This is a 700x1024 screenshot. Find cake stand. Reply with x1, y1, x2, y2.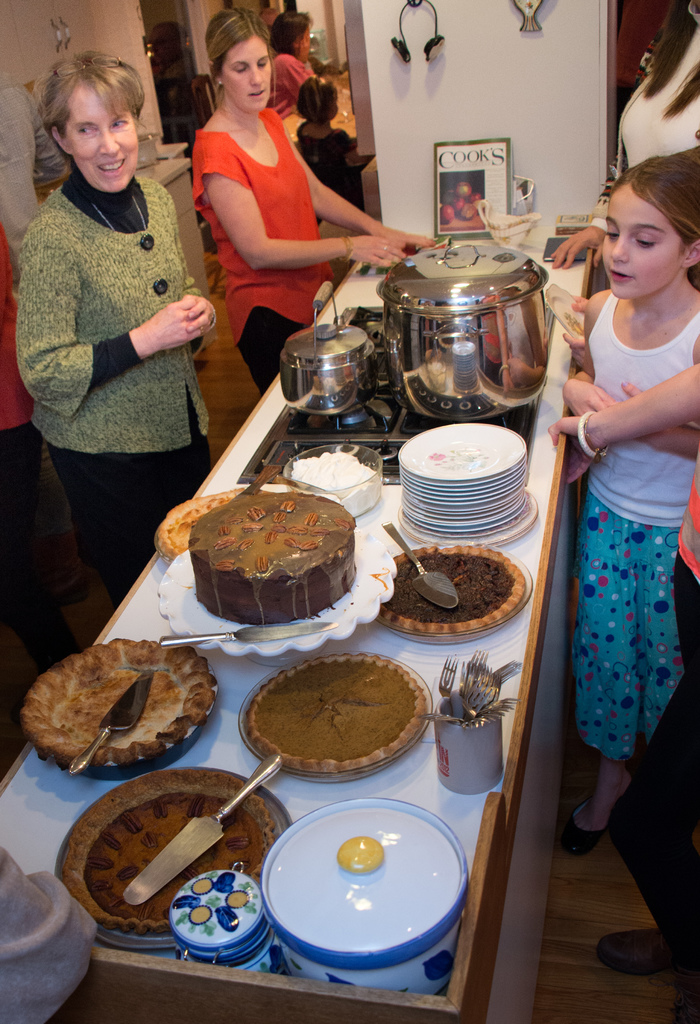
156, 547, 398, 666.
